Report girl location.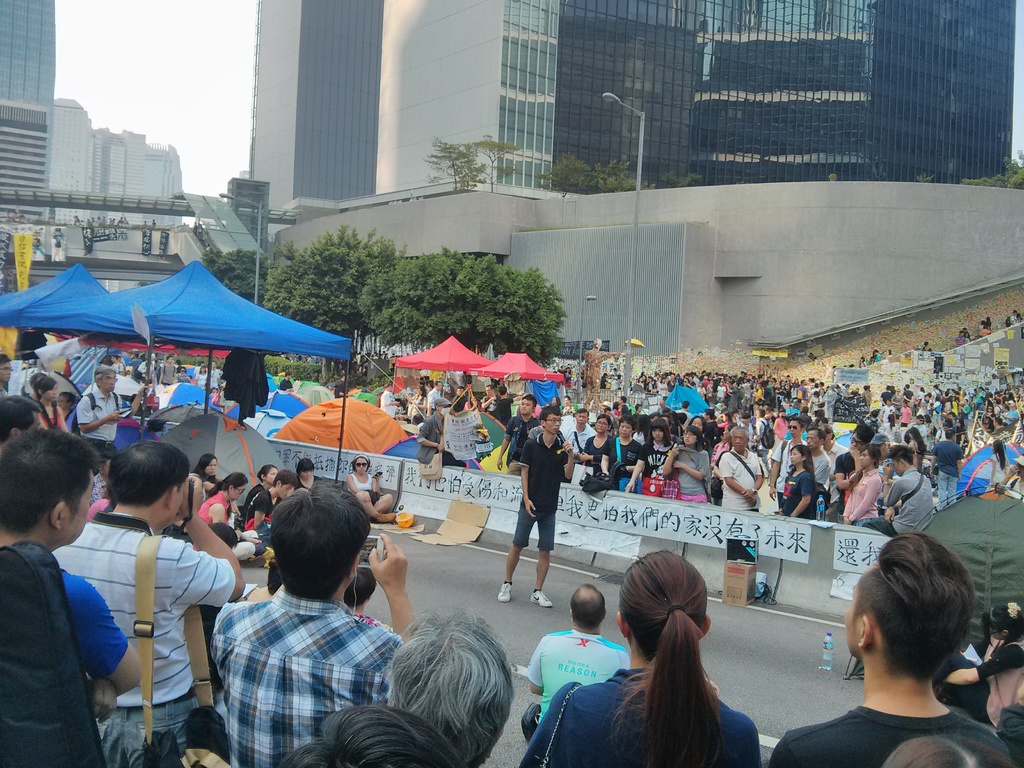
Report: crop(987, 438, 1011, 486).
